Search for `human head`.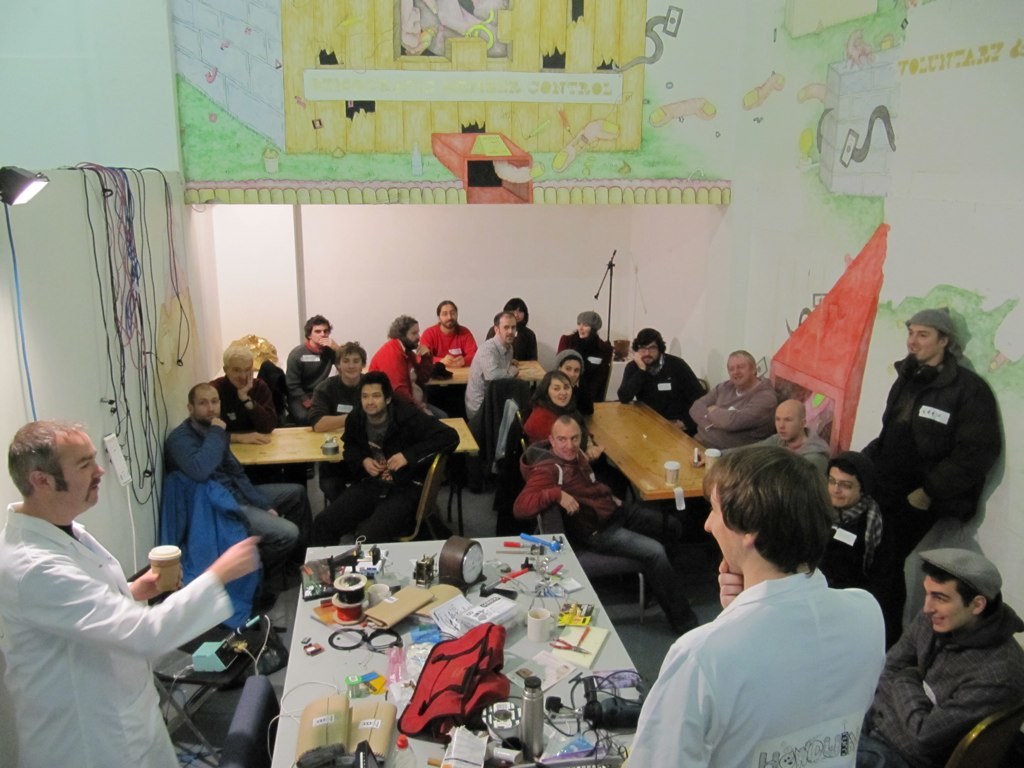
Found at bbox=(6, 419, 100, 513).
